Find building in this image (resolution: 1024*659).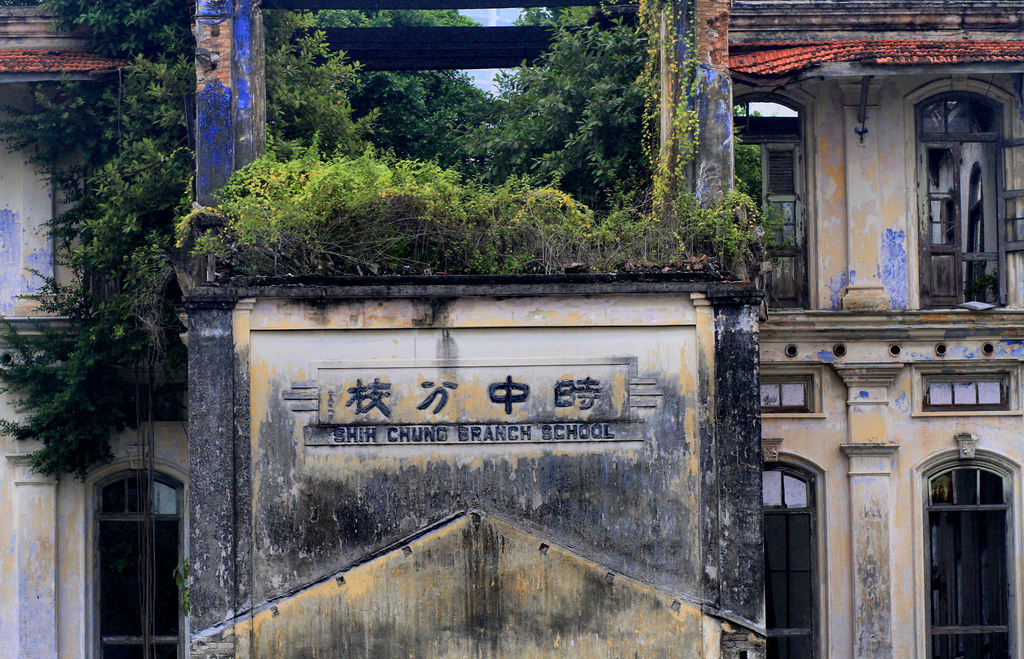
(left=0, top=0, right=1023, bottom=658).
